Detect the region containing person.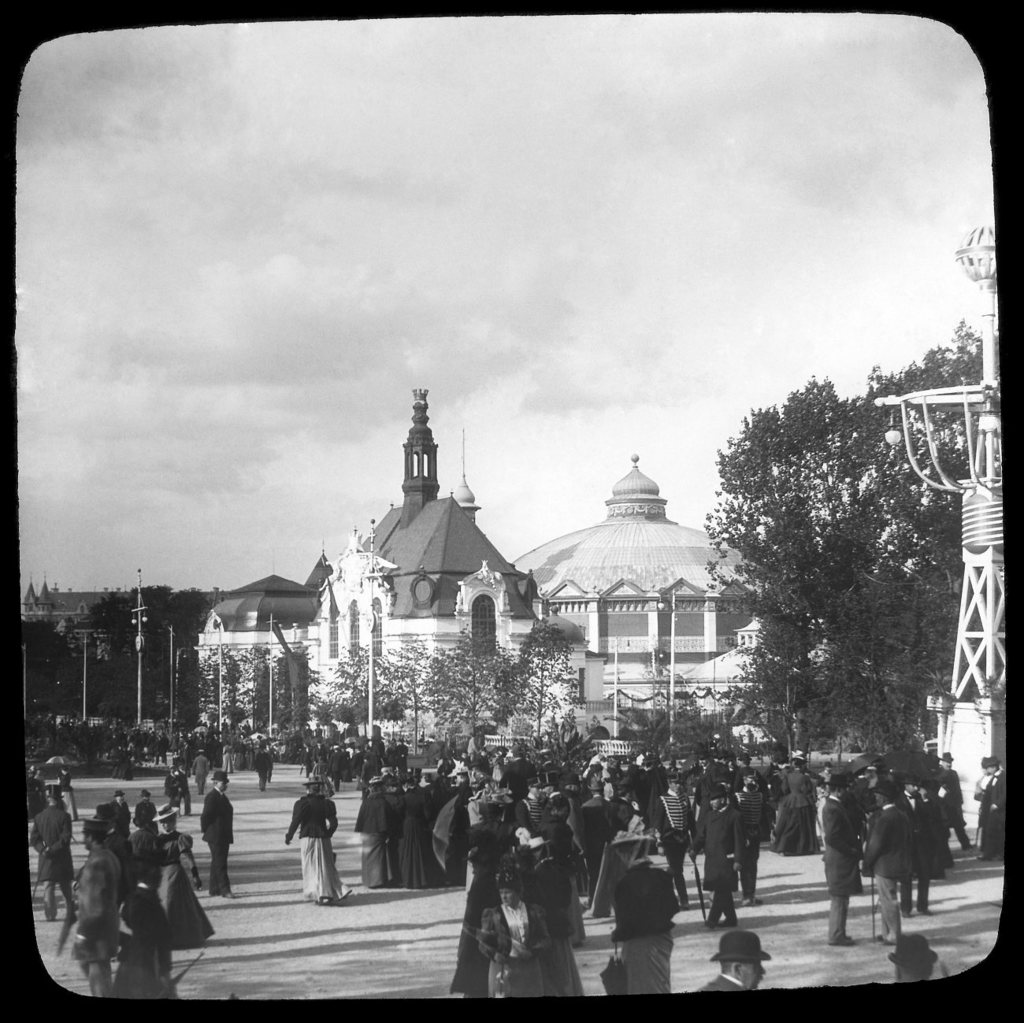
bbox=(88, 799, 138, 898).
